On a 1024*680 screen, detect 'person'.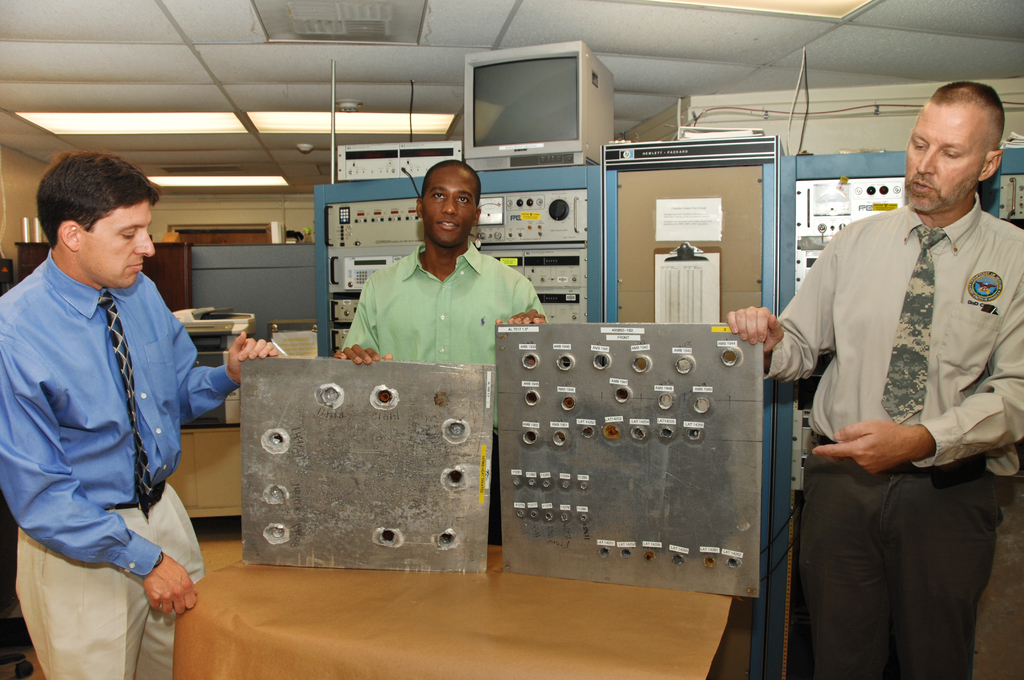
(x1=723, y1=79, x2=1023, y2=679).
